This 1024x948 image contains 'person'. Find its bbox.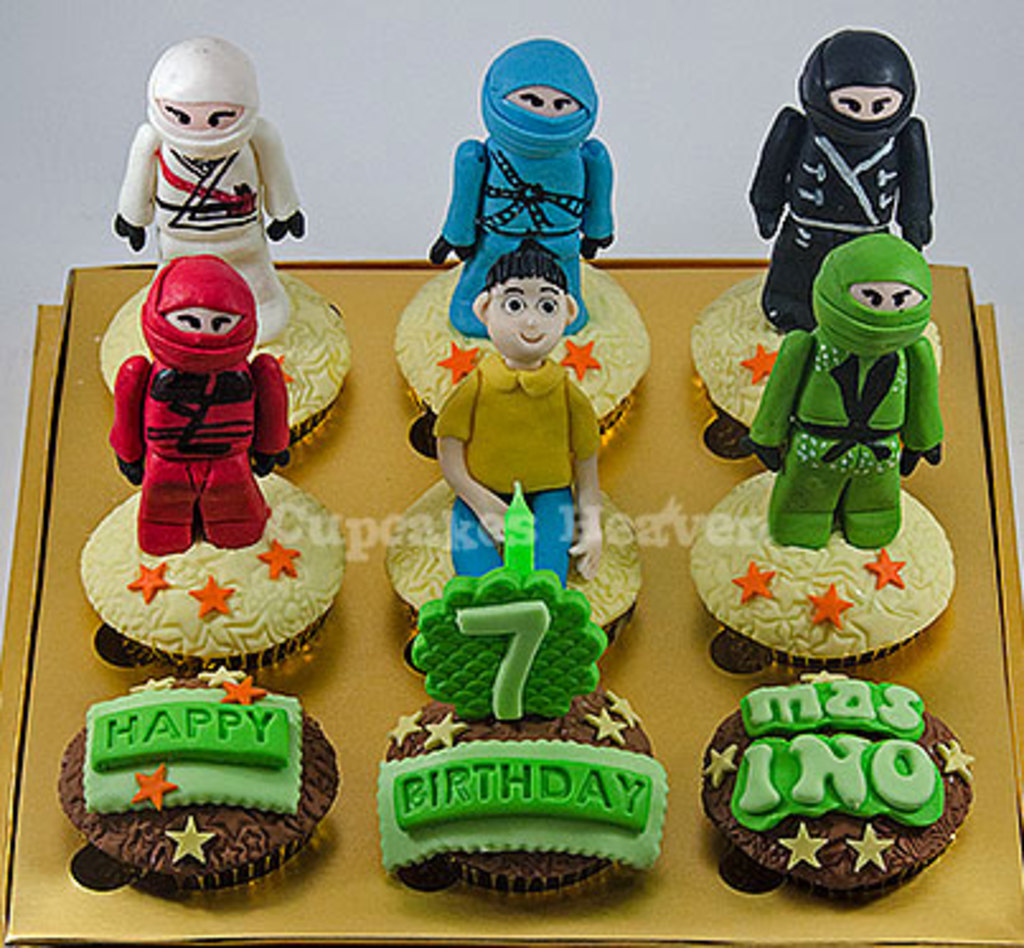
747,234,945,552.
